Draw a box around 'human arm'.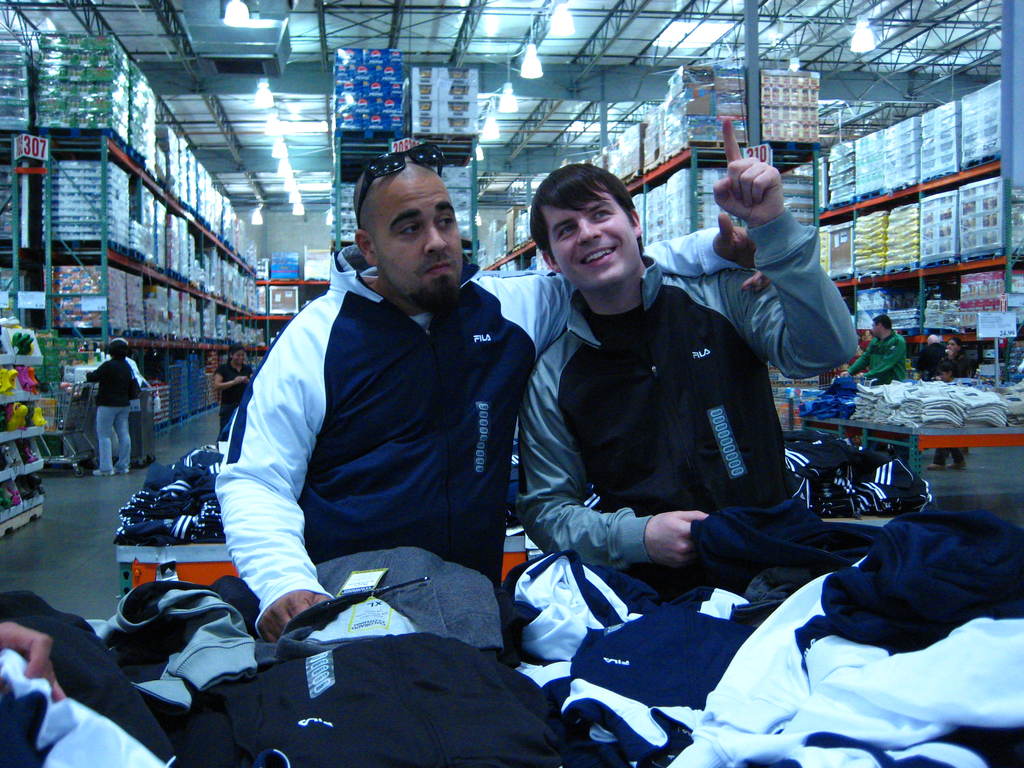
bbox=(202, 285, 321, 653).
